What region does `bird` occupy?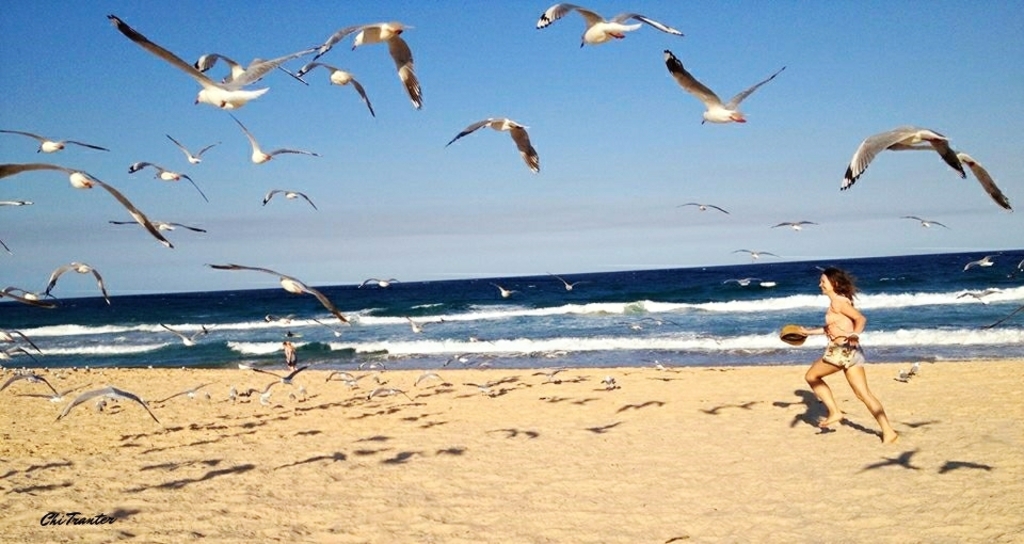
box(112, 219, 206, 234).
